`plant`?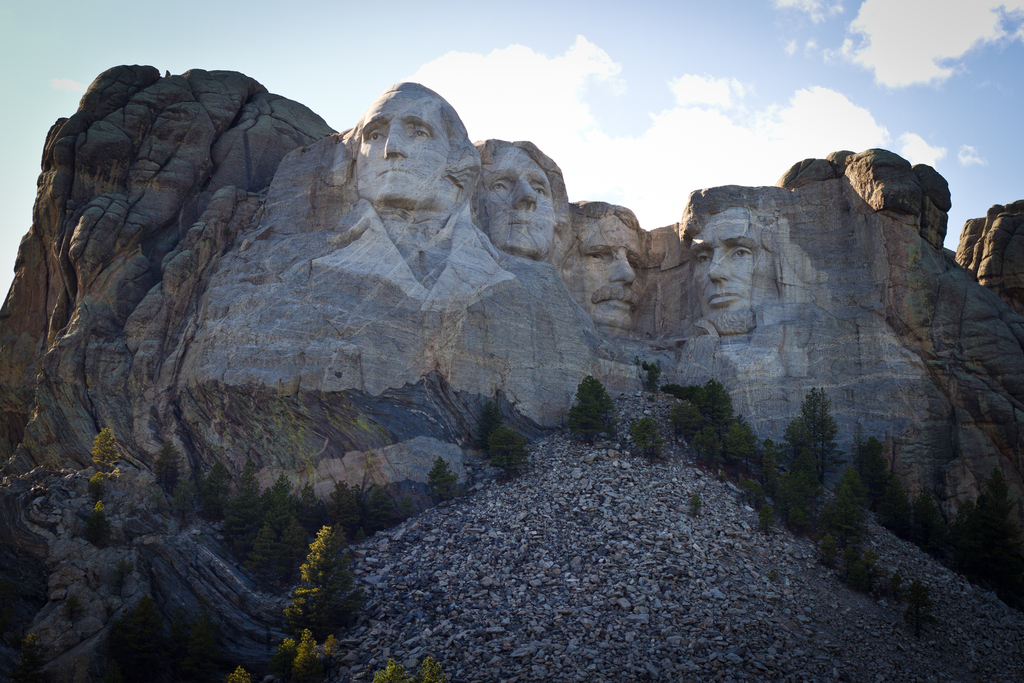
left=492, top=425, right=523, bottom=482
